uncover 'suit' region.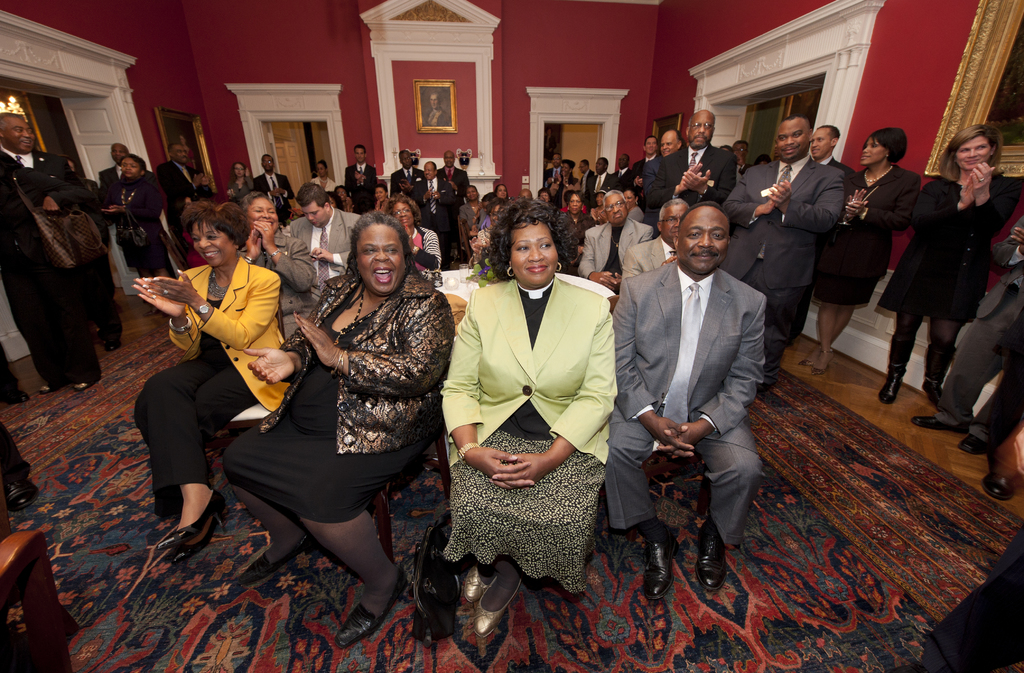
Uncovered: 611:261:765:454.
